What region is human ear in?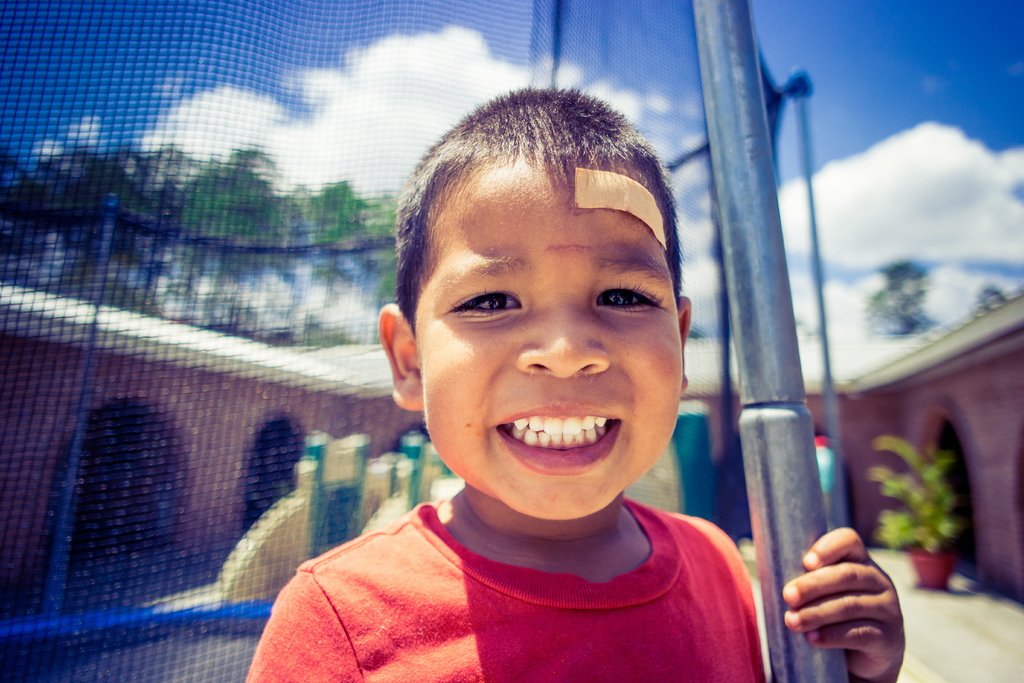
select_region(376, 302, 424, 411).
